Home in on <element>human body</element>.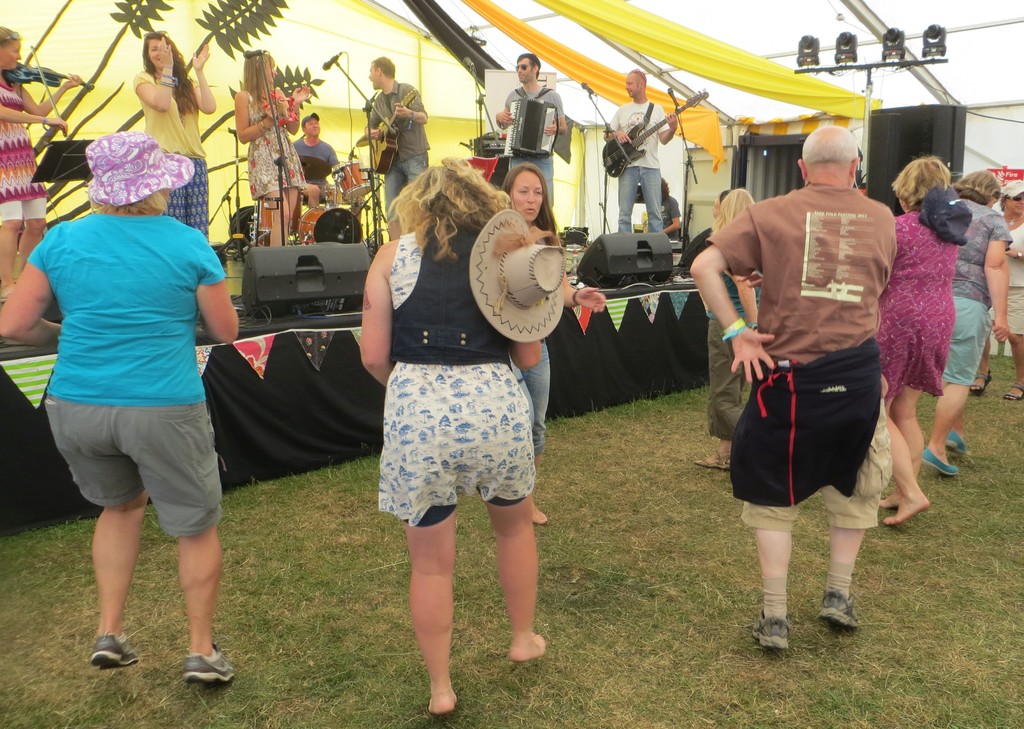
Homed in at [x1=0, y1=26, x2=86, y2=301].
